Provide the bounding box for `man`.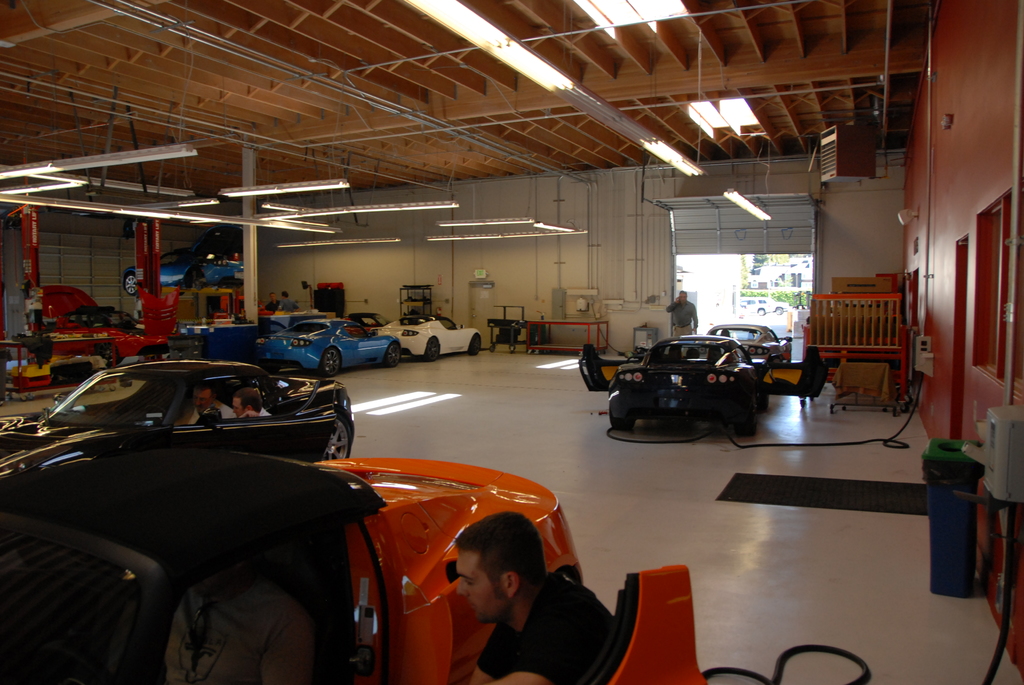
rect(280, 291, 300, 310).
